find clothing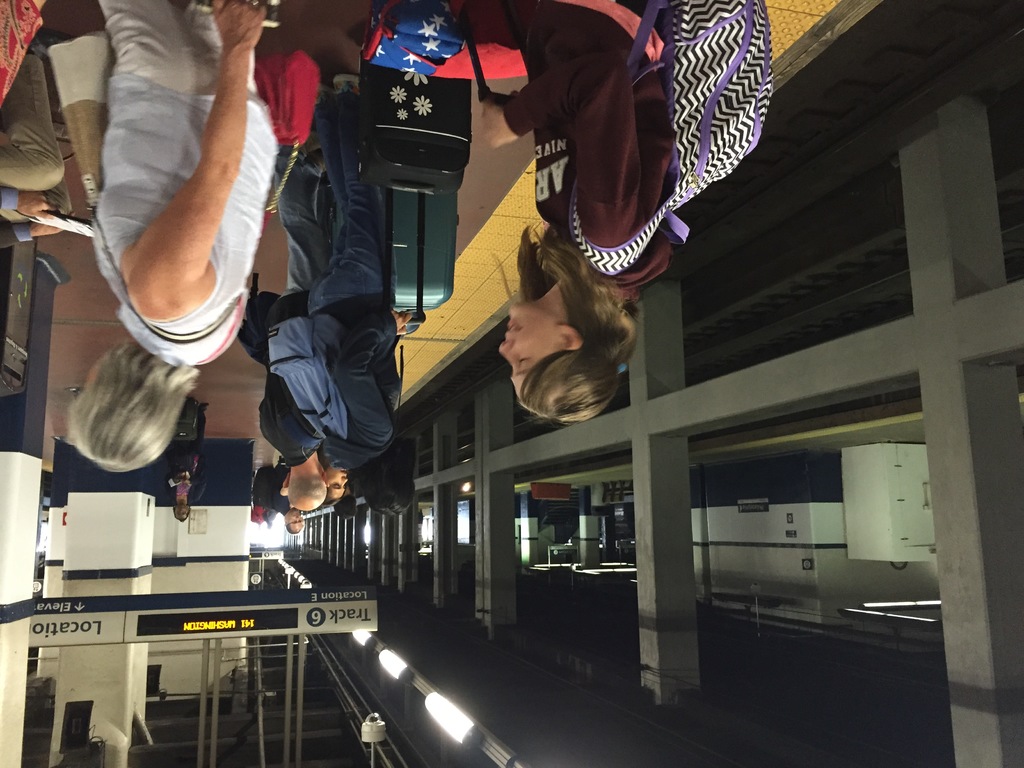
bbox=(502, 0, 673, 271)
